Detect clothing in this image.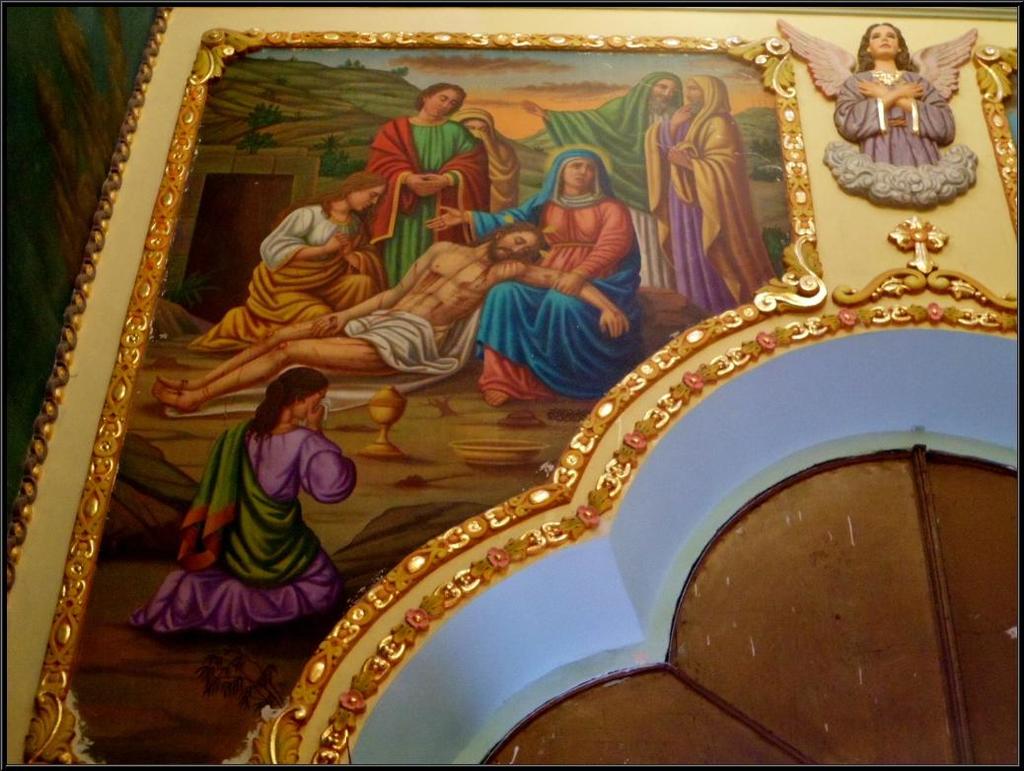
Detection: [364, 114, 490, 298].
